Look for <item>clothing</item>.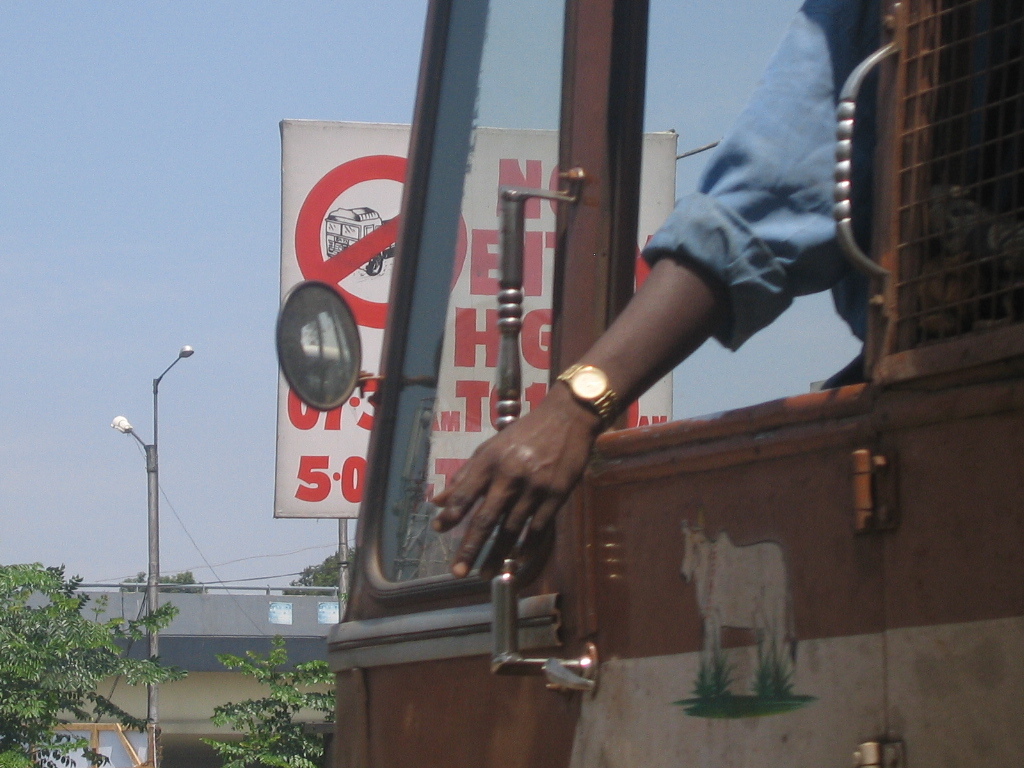
Found: left=636, top=0, right=879, bottom=380.
